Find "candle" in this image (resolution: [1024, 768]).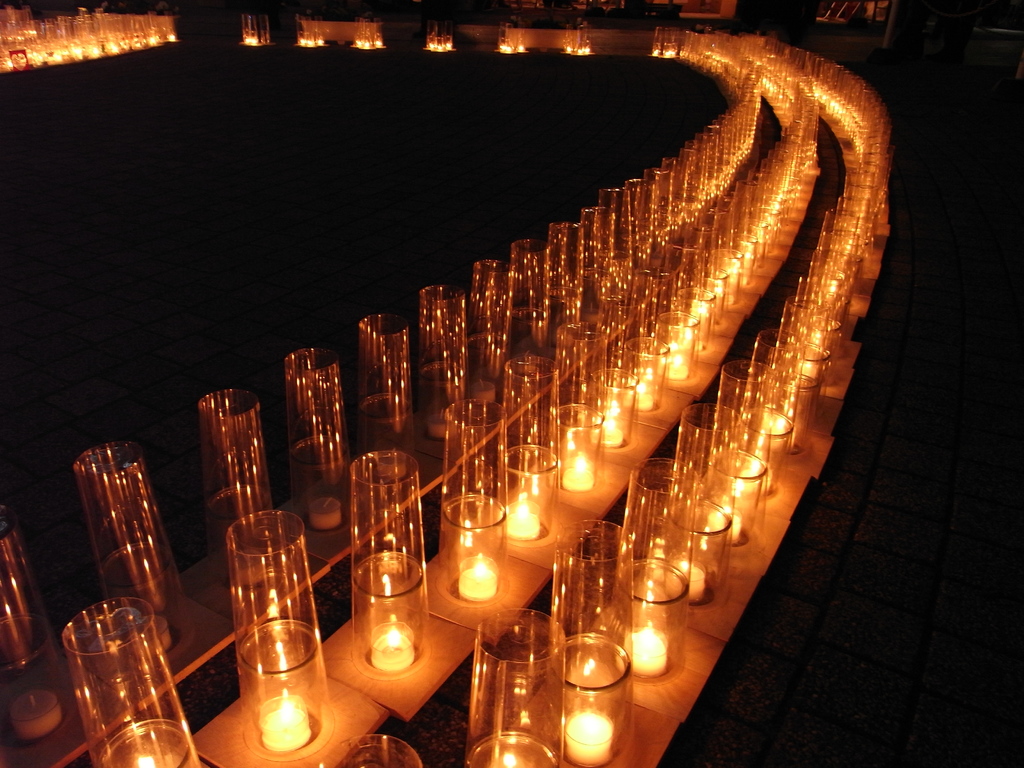
rect(668, 563, 707, 606).
